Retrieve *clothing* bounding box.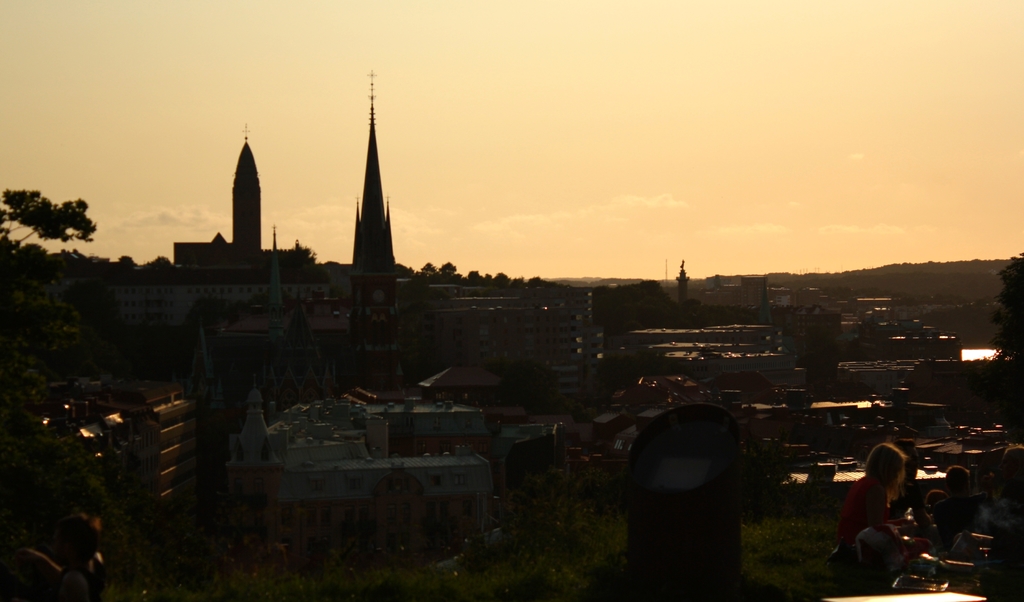
Bounding box: [x1=834, y1=472, x2=936, y2=571].
